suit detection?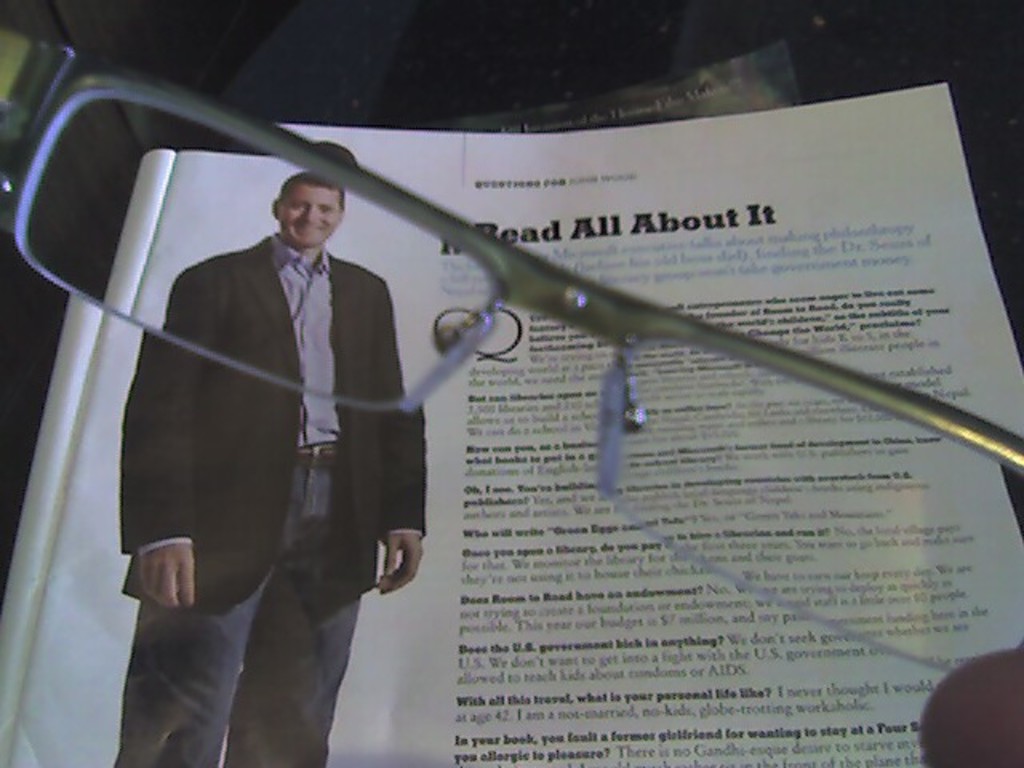
(114, 234, 426, 766)
